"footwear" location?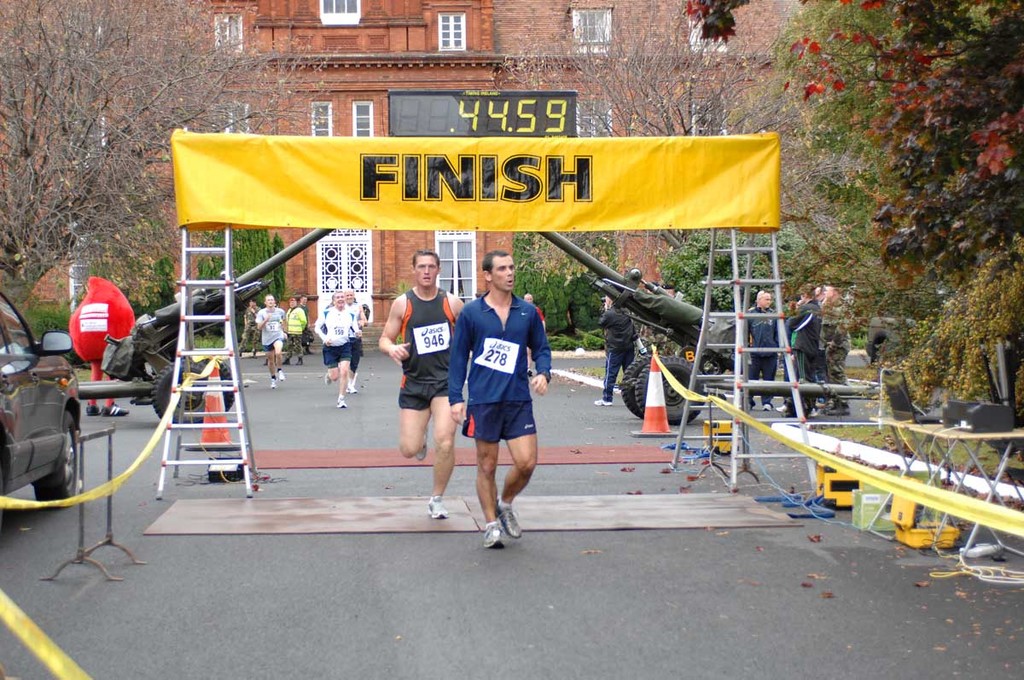
BBox(806, 410, 819, 420)
